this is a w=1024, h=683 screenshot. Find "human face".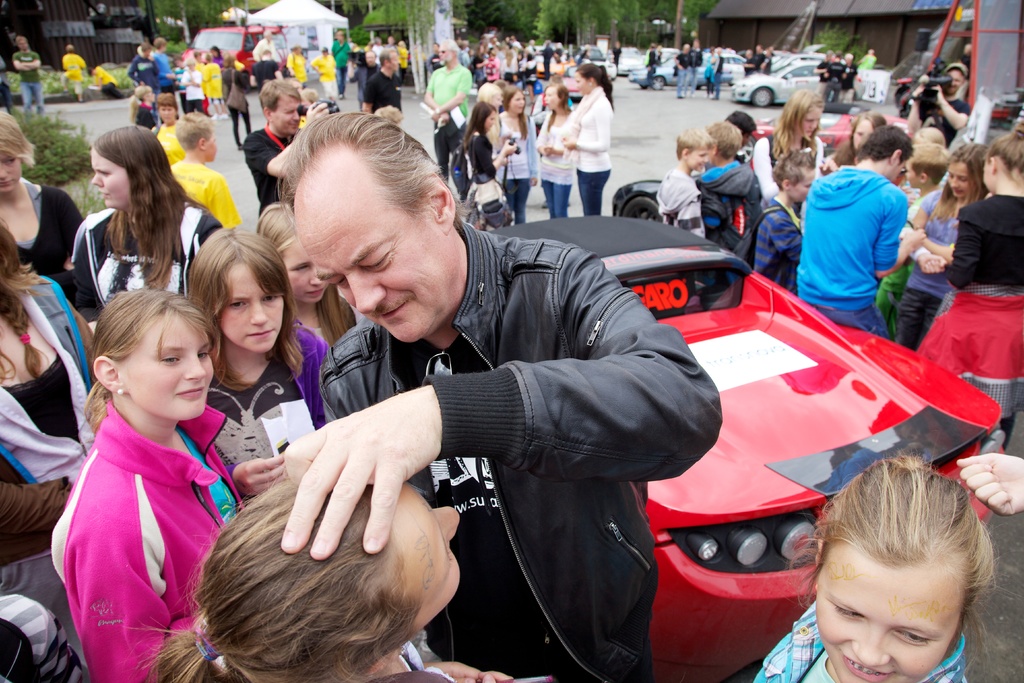
Bounding box: detection(277, 100, 300, 135).
